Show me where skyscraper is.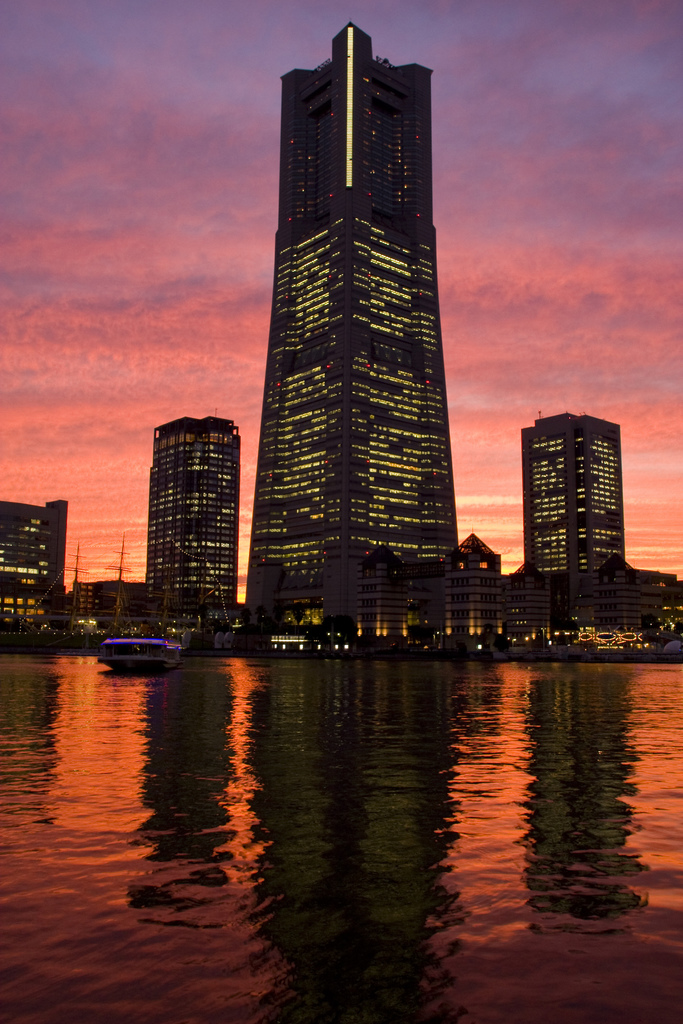
skyscraper is at 206,0,484,641.
